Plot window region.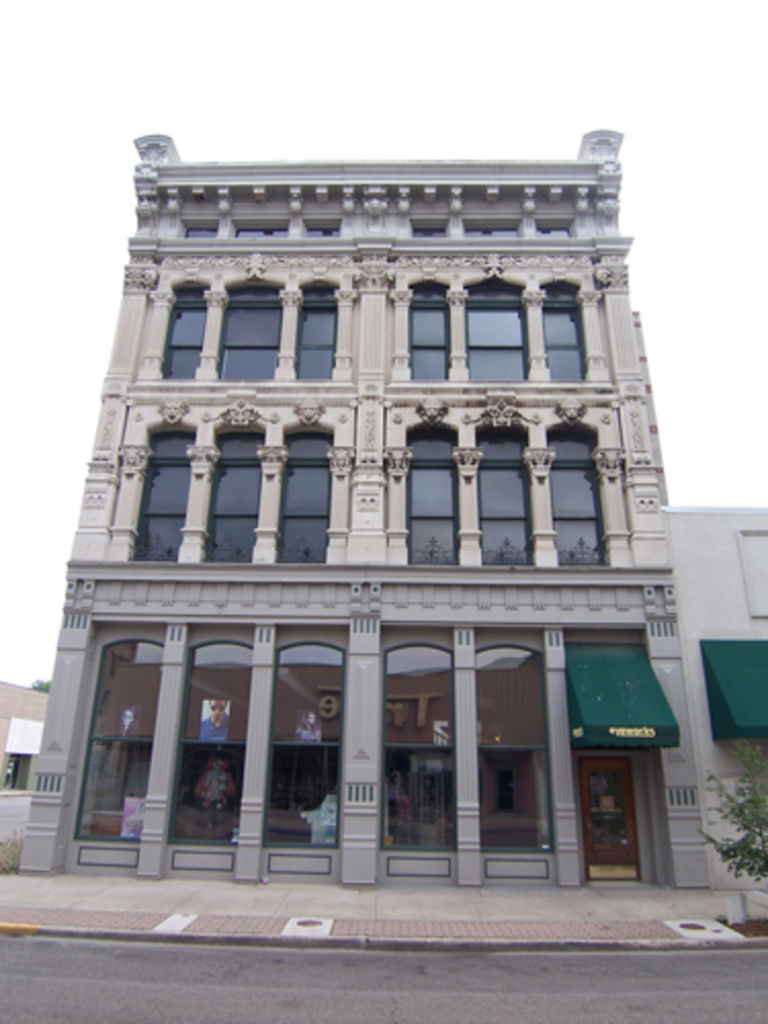
Plotted at BBox(549, 416, 604, 561).
